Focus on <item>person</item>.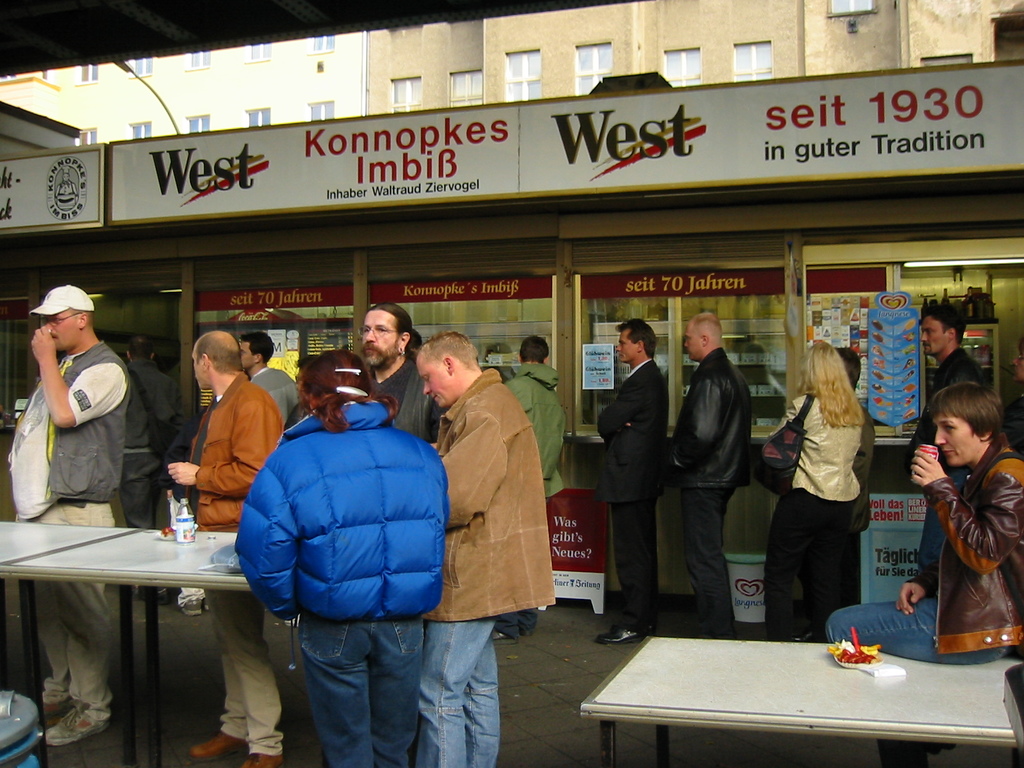
Focused at bbox(170, 326, 284, 767).
